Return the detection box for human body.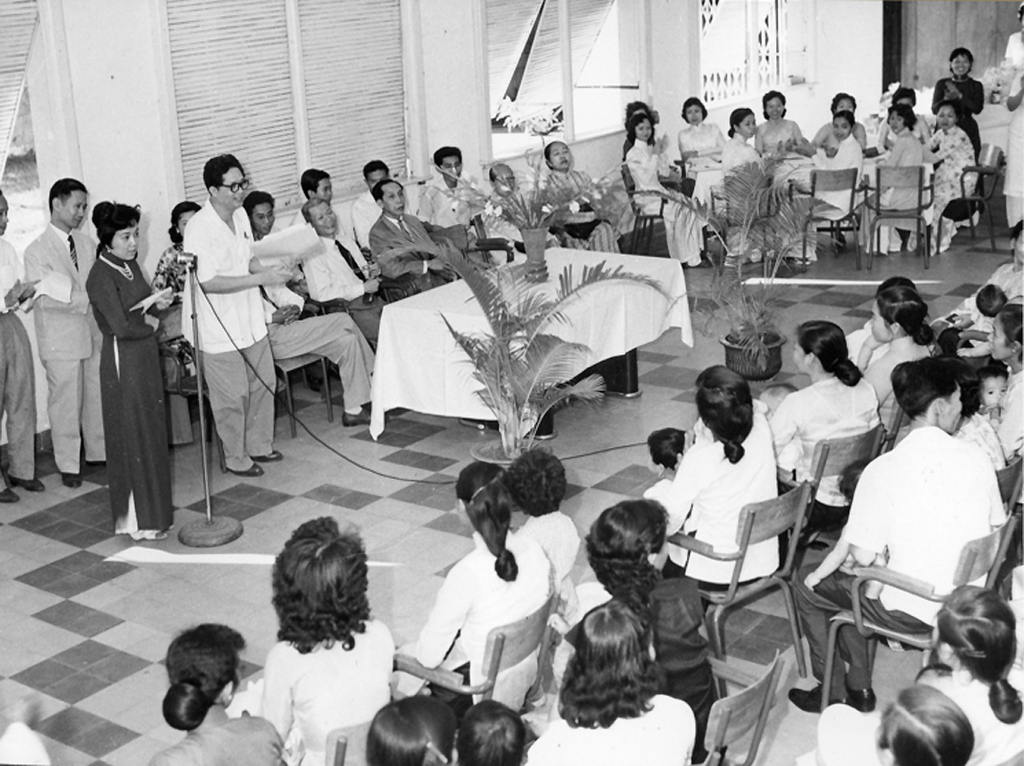
locate(365, 176, 489, 306).
